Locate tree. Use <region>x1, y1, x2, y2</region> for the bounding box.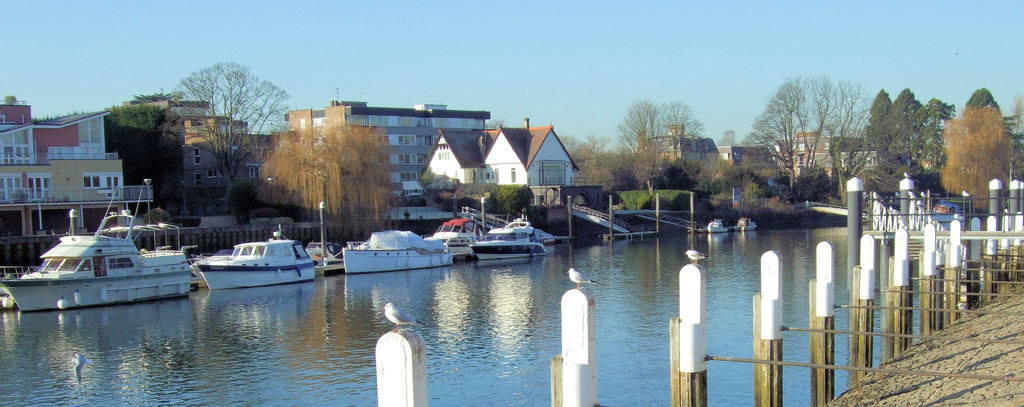
<region>104, 94, 184, 219</region>.
